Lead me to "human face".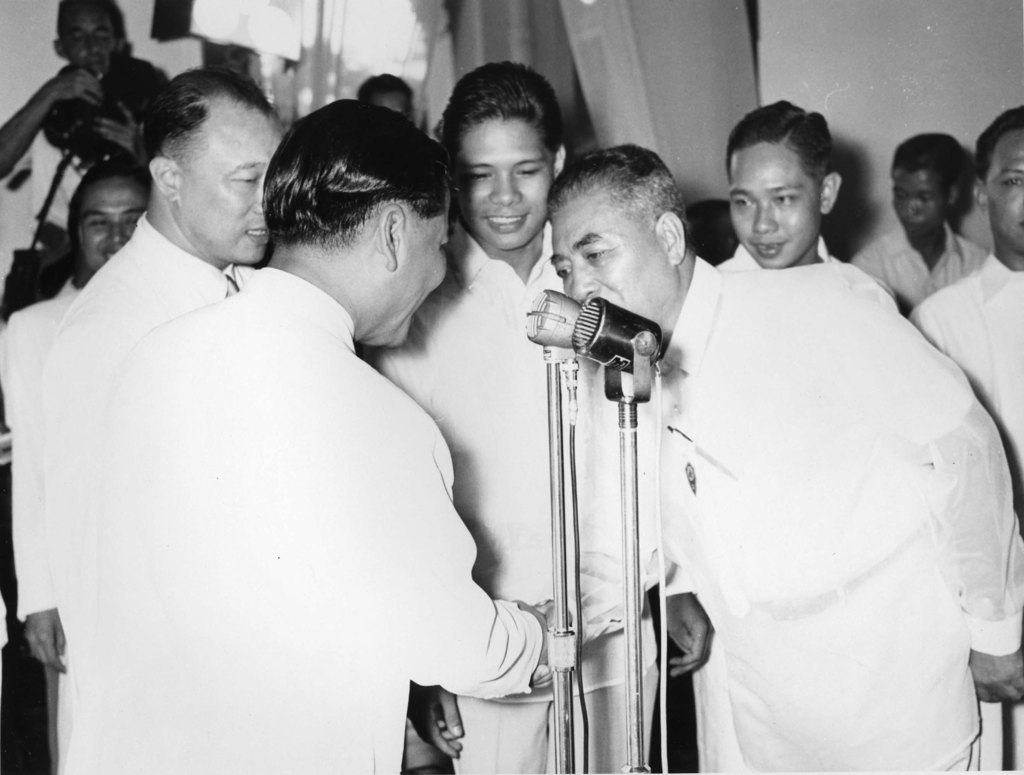
Lead to rect(732, 142, 818, 270).
